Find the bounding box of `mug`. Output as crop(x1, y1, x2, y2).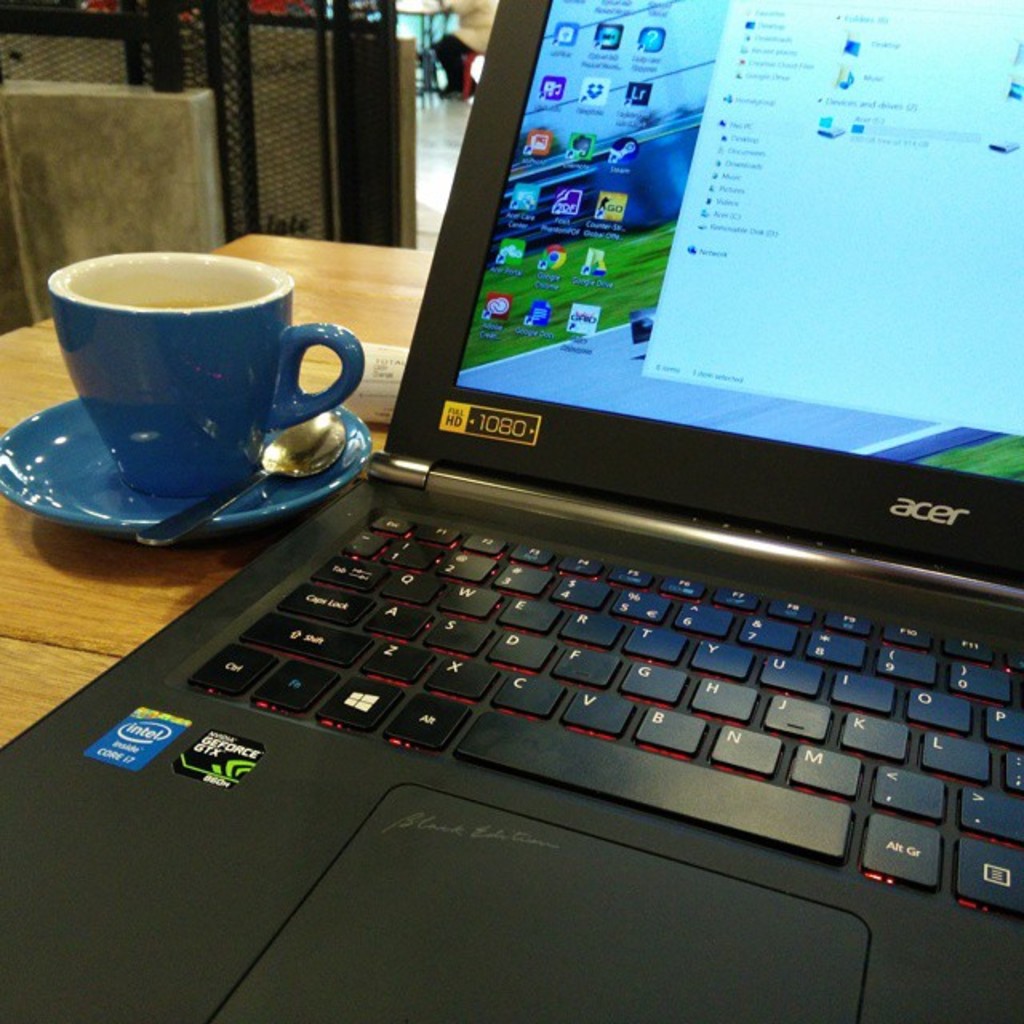
crop(43, 250, 368, 496).
